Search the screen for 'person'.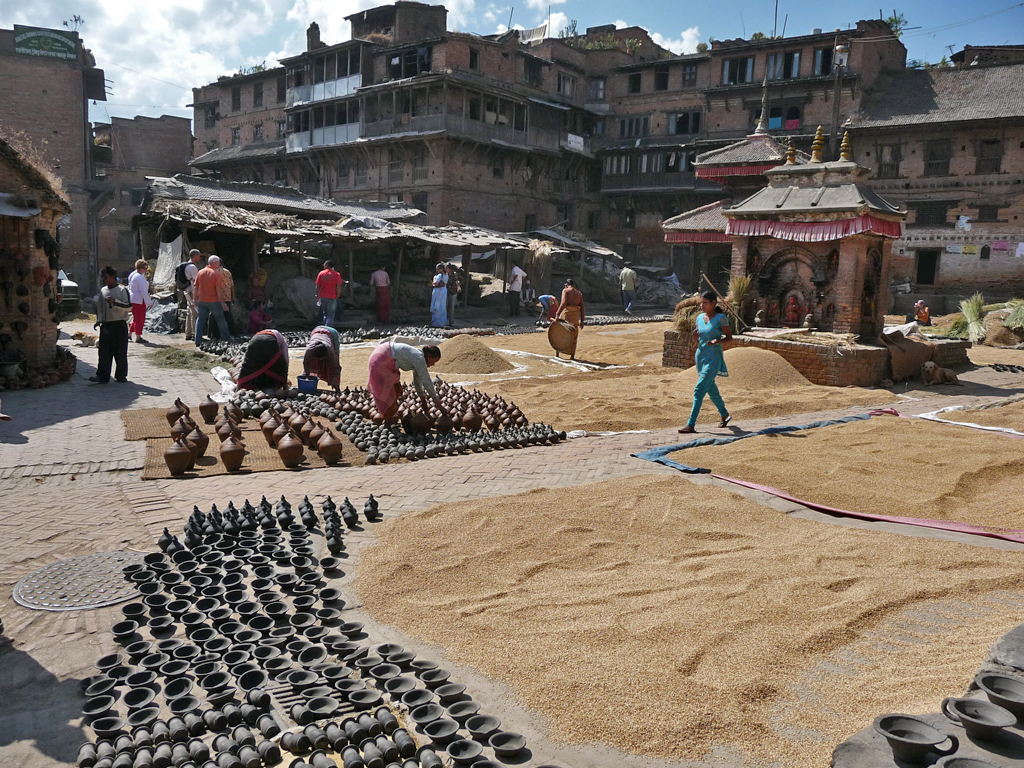
Found at x1=505, y1=264, x2=527, y2=317.
